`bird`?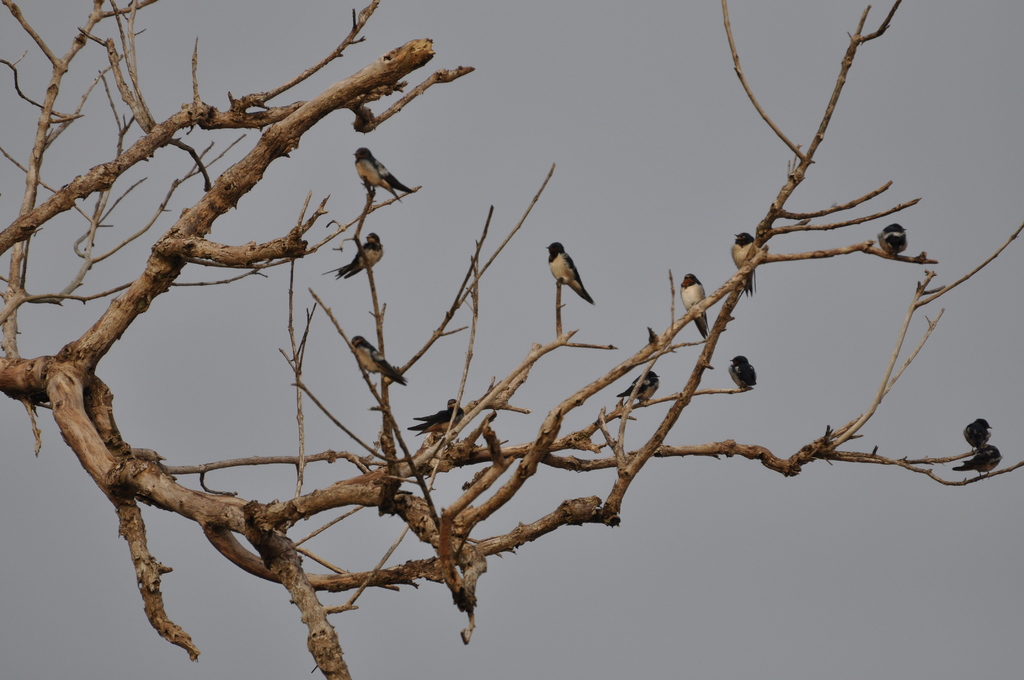
614, 368, 659, 406
